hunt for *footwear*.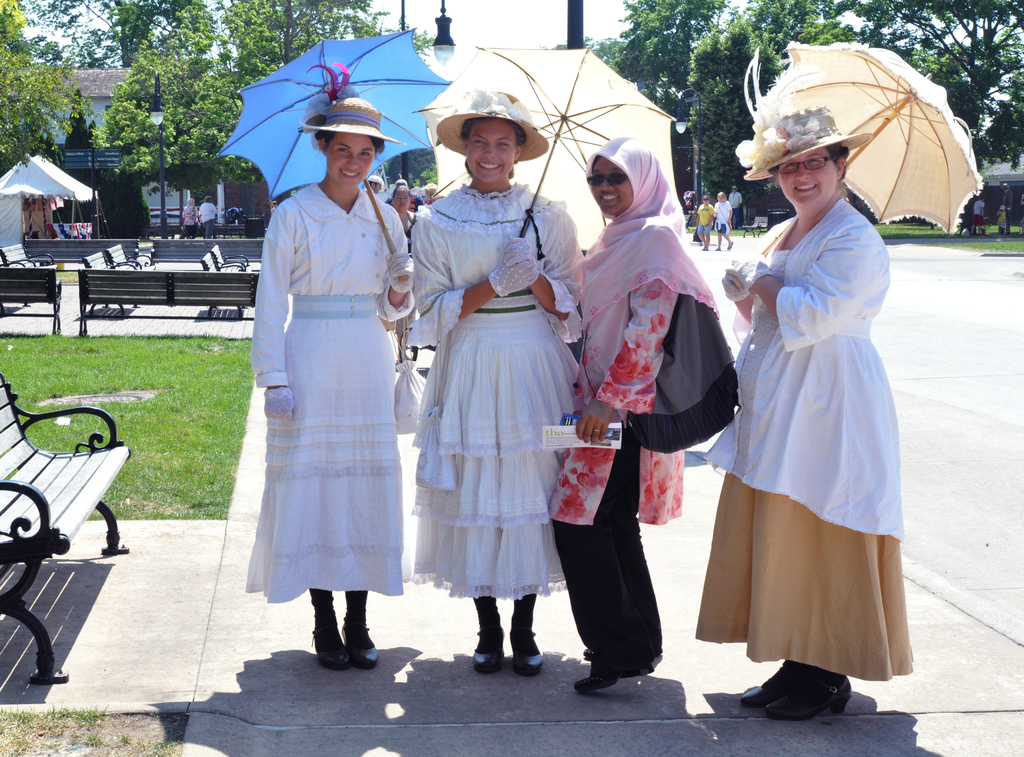
Hunted down at x1=742, y1=679, x2=788, y2=705.
